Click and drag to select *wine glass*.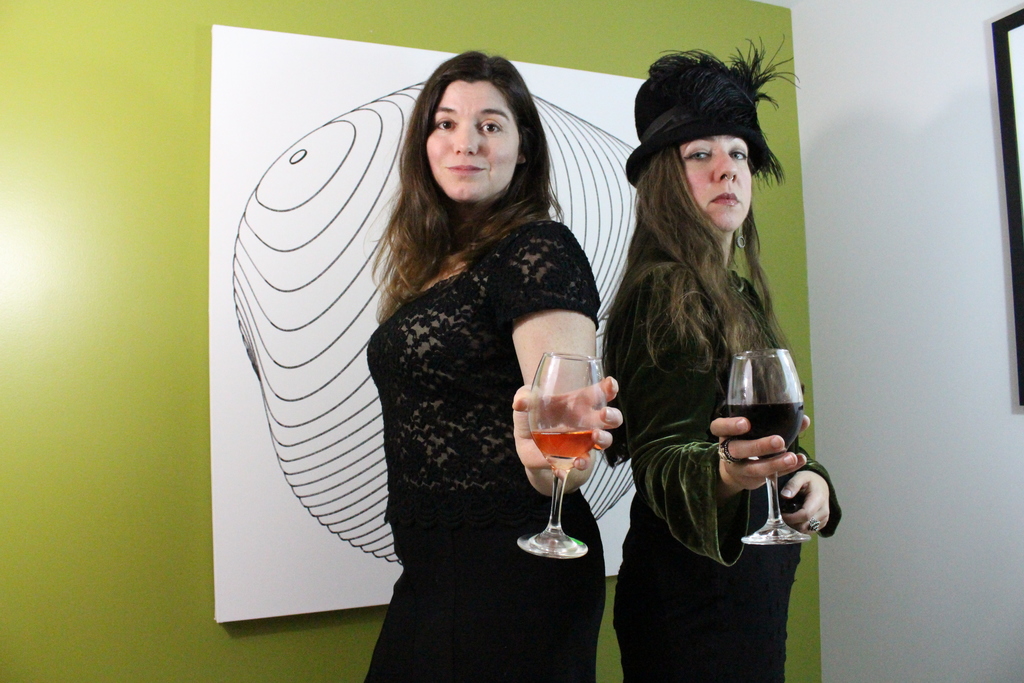
Selection: <box>725,347,811,547</box>.
